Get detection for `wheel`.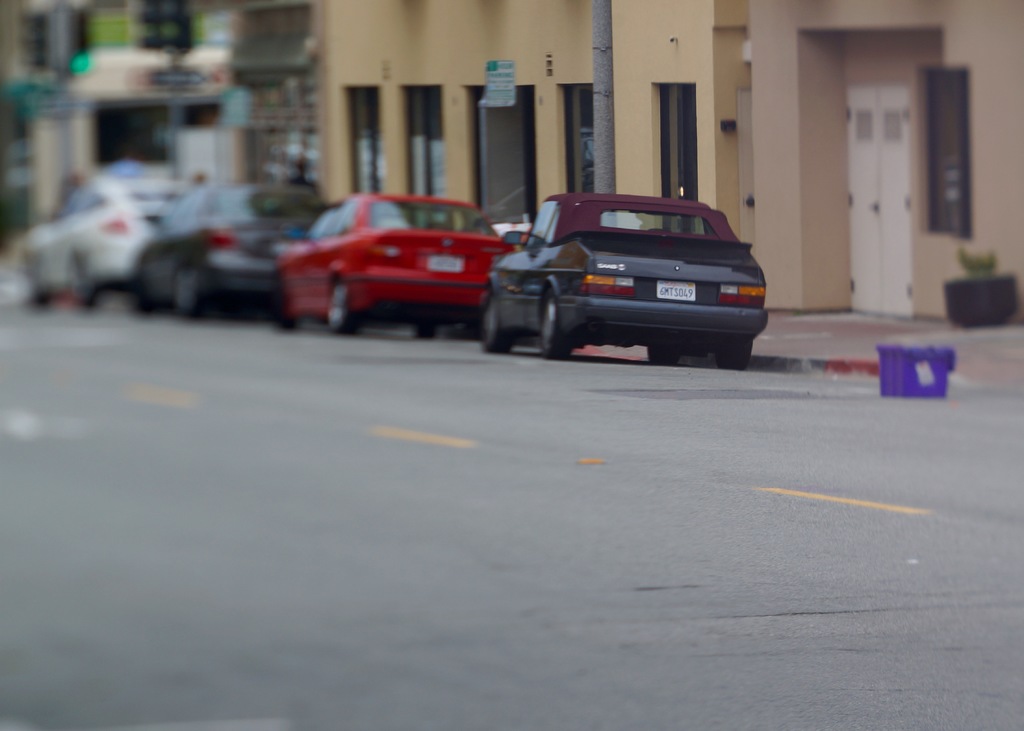
Detection: left=479, top=283, right=500, bottom=352.
